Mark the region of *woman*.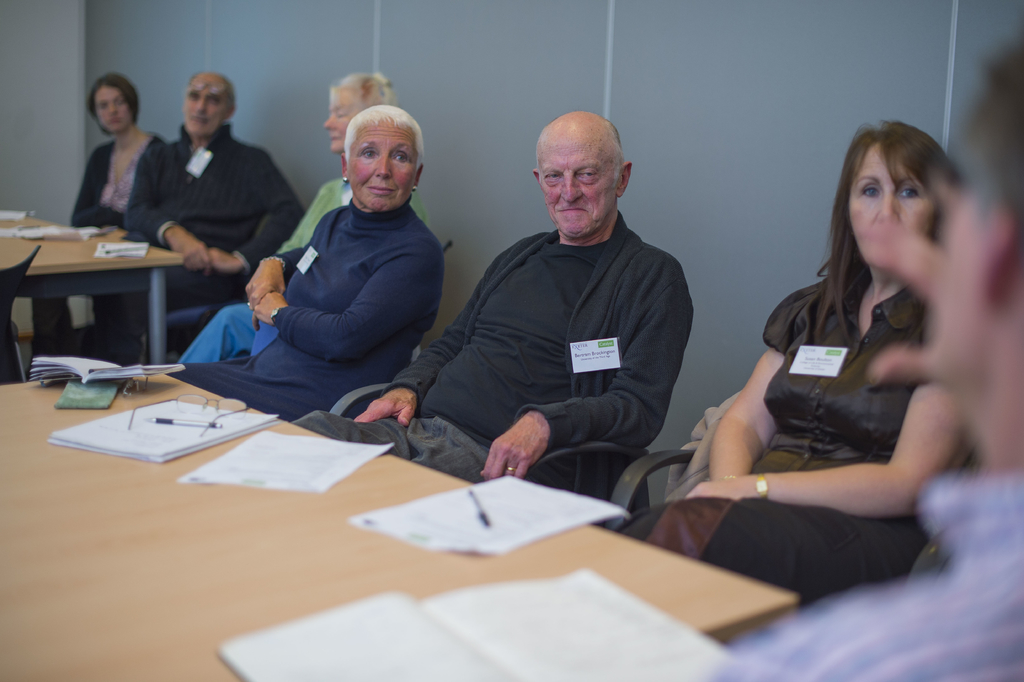
Region: 162:102:449:436.
